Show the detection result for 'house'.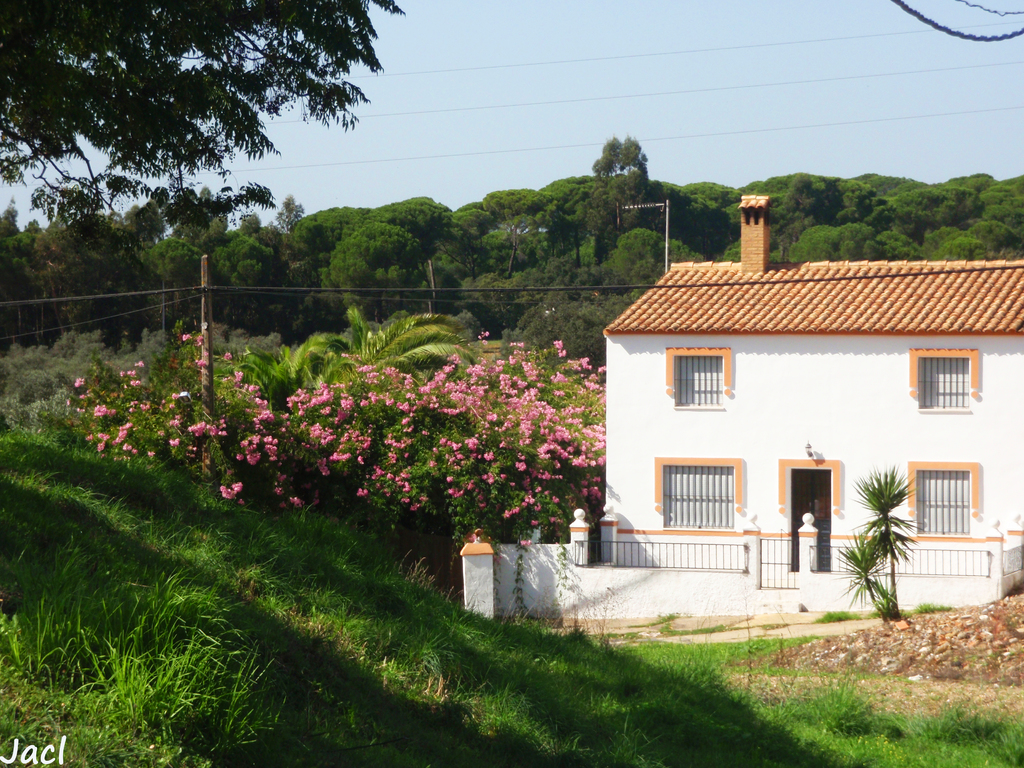
(460,195,1023,620).
